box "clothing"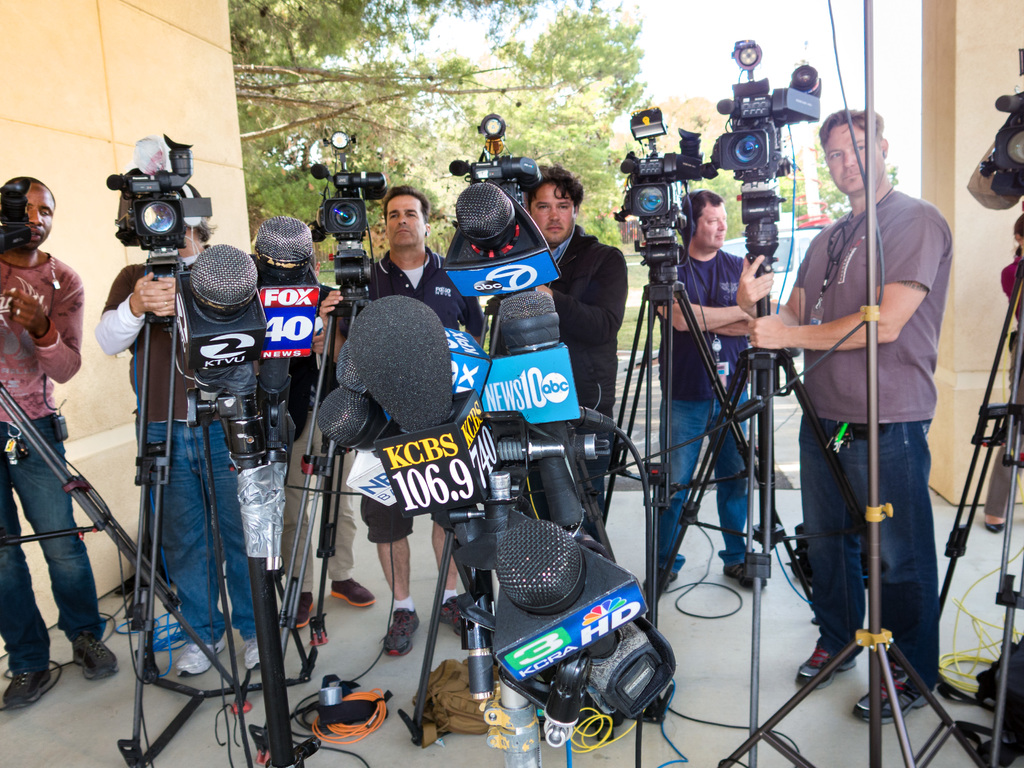
<region>500, 220, 631, 511</region>
